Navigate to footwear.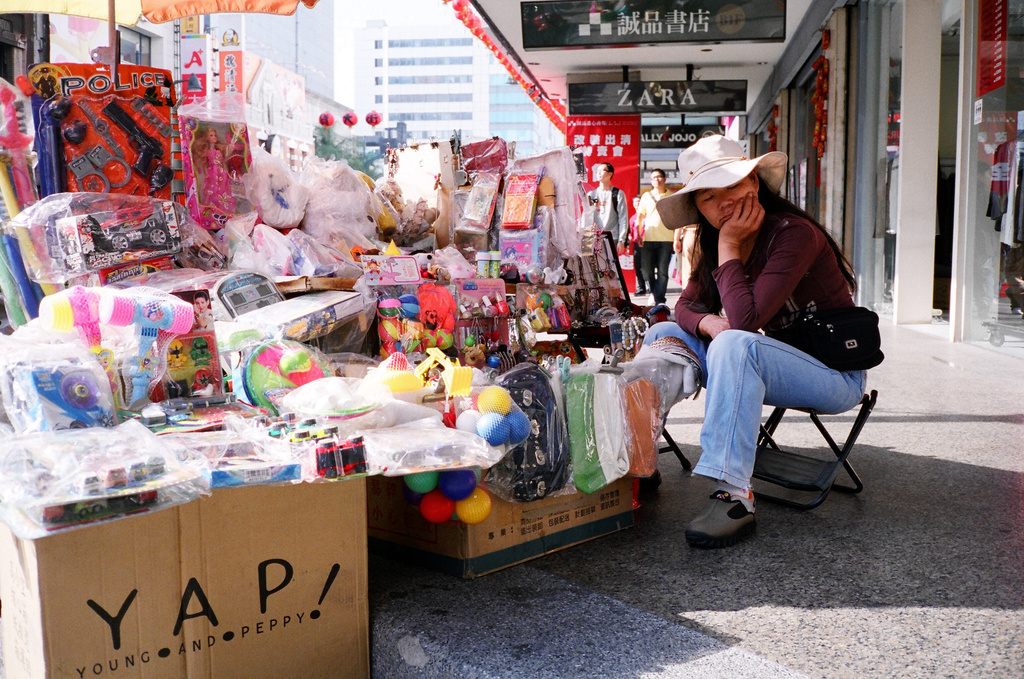
Navigation target: bbox=(683, 489, 756, 542).
